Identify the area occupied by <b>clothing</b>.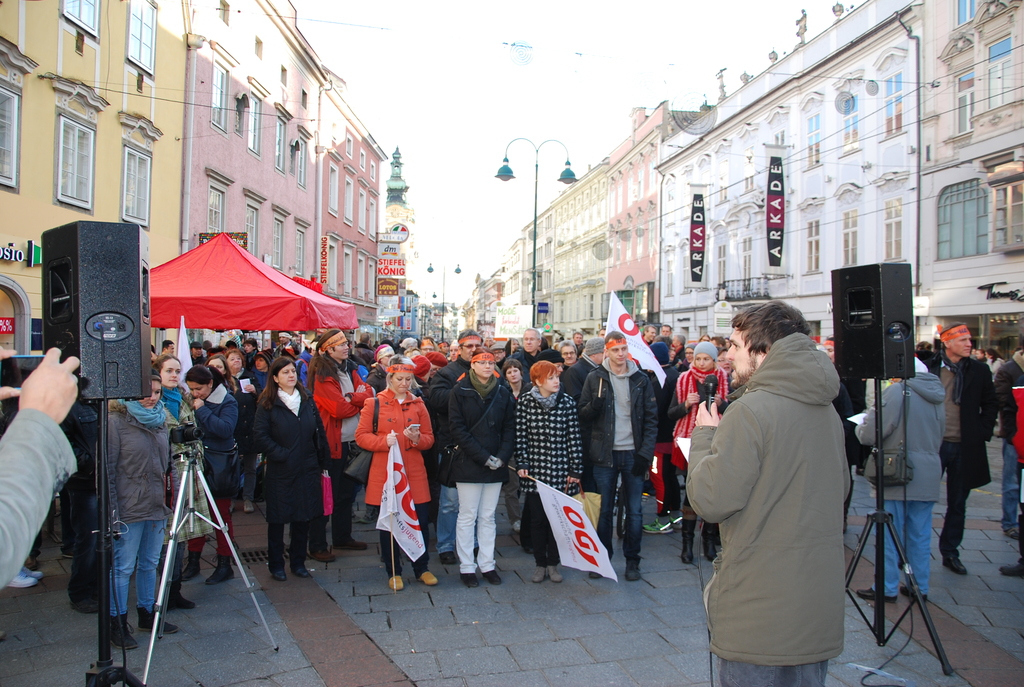
Area: [x1=445, y1=368, x2=518, y2=573].
